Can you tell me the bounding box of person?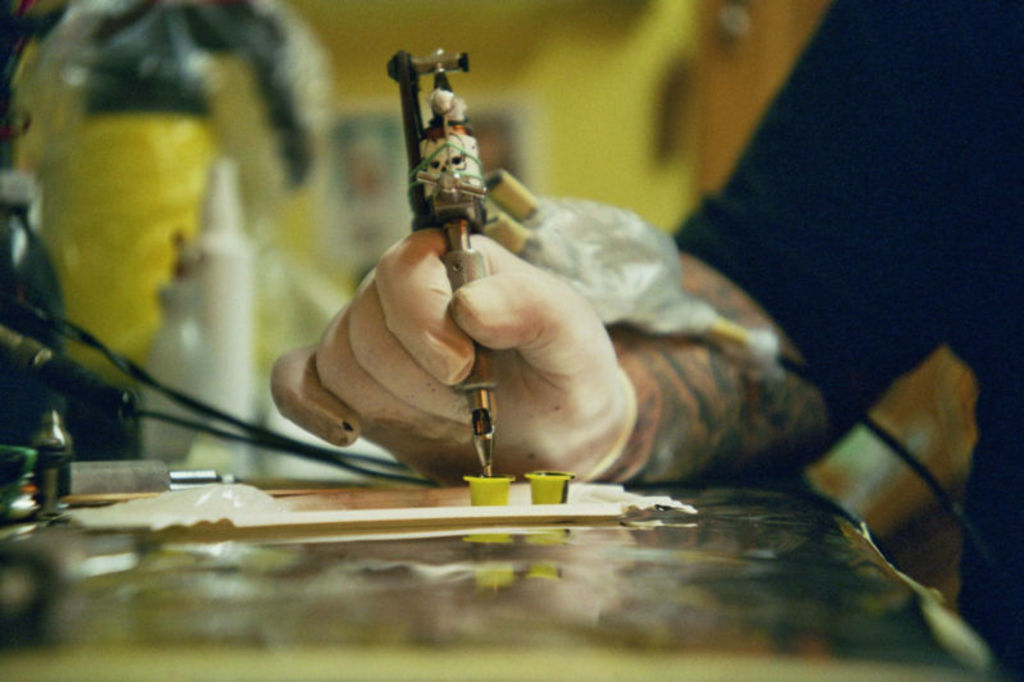
select_region(273, 0, 1023, 672).
